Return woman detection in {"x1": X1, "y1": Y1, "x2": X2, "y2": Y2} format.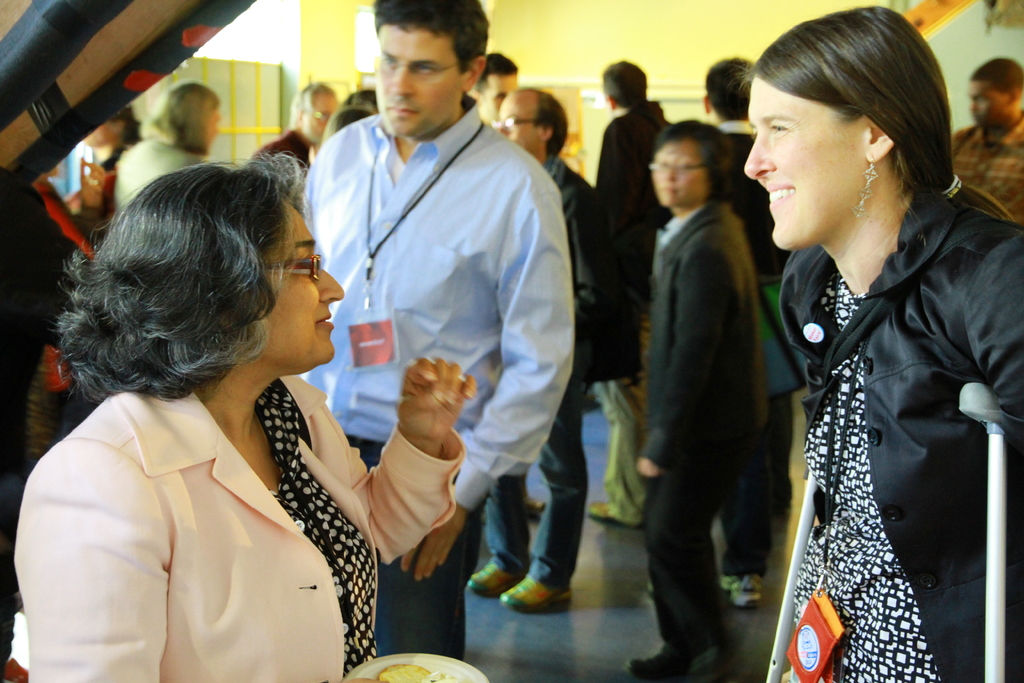
{"x1": 632, "y1": 118, "x2": 762, "y2": 682}.
